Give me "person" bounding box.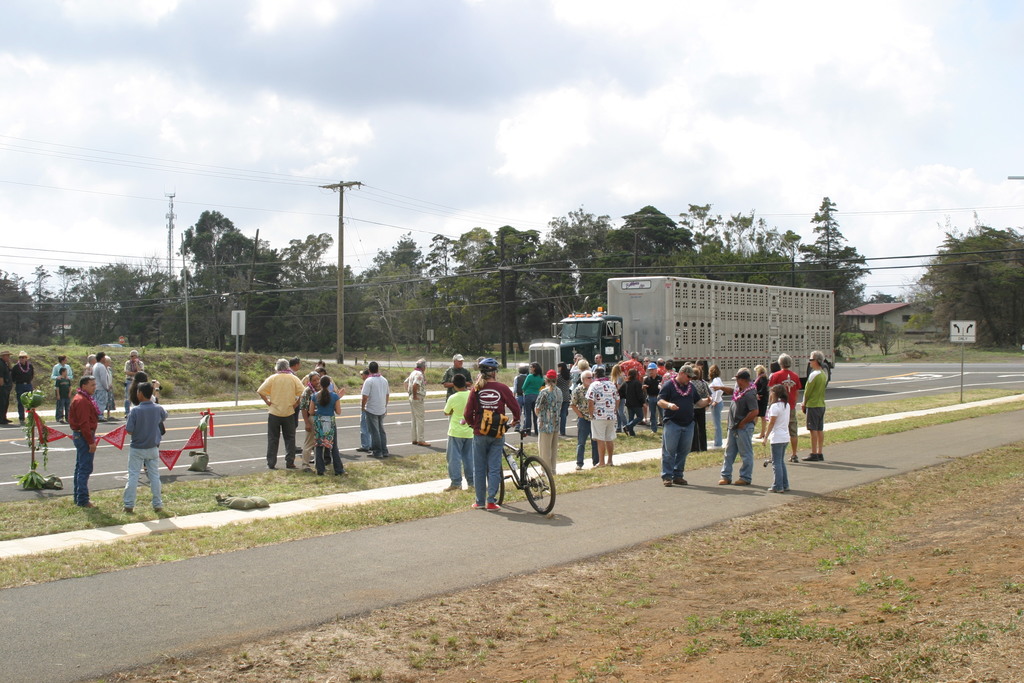
49,348,74,420.
